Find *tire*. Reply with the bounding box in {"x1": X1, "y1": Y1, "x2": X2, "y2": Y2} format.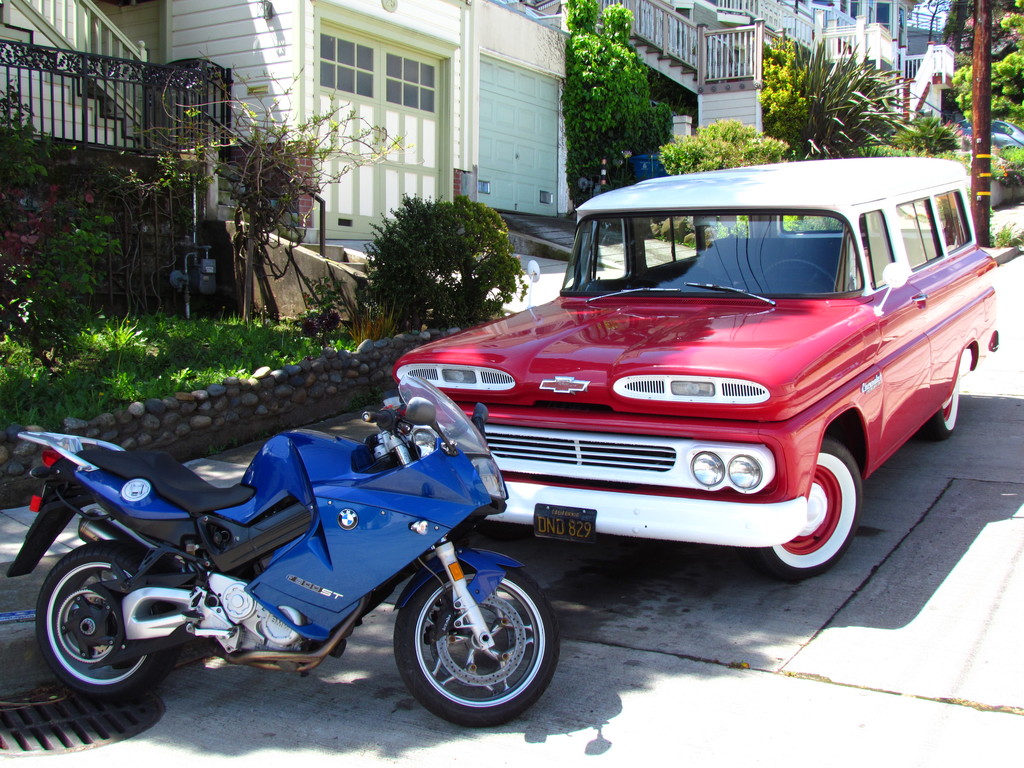
{"x1": 758, "y1": 440, "x2": 861, "y2": 580}.
